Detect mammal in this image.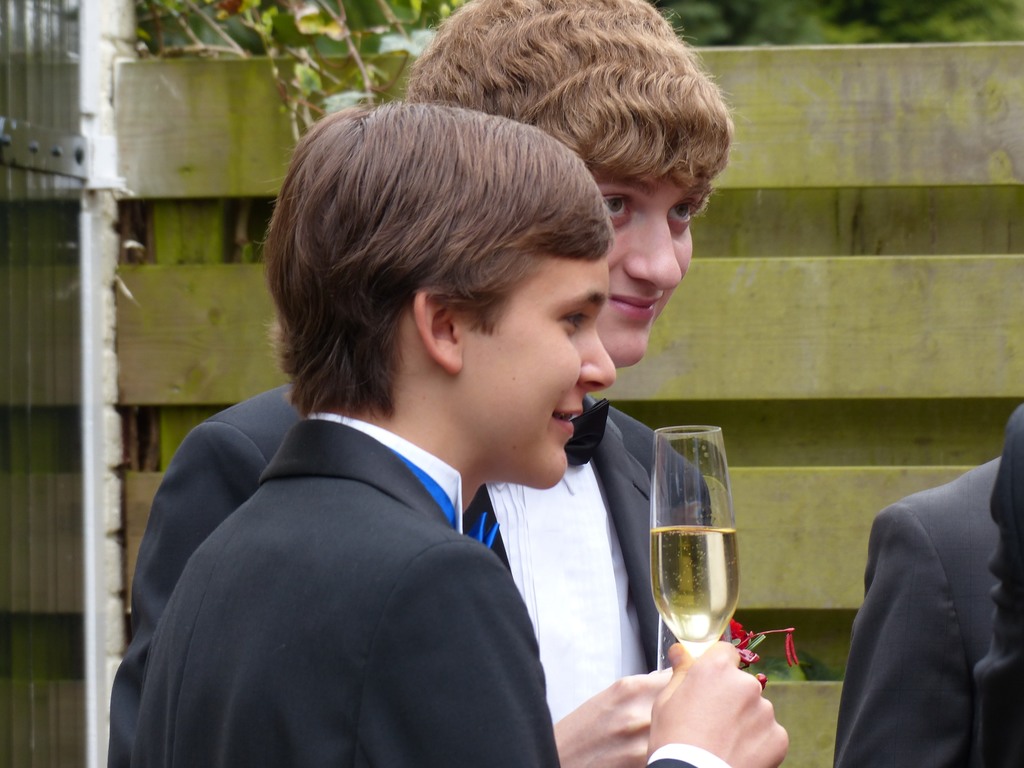
Detection: rect(115, 0, 864, 601).
